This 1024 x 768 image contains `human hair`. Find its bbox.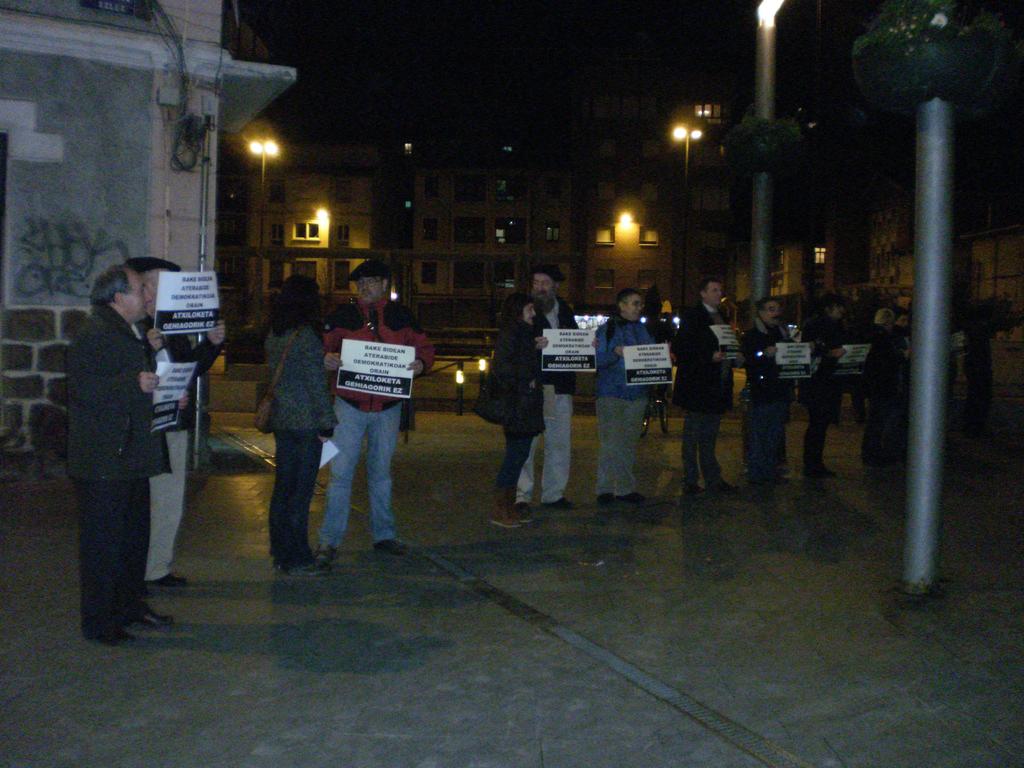
(263,273,324,349).
